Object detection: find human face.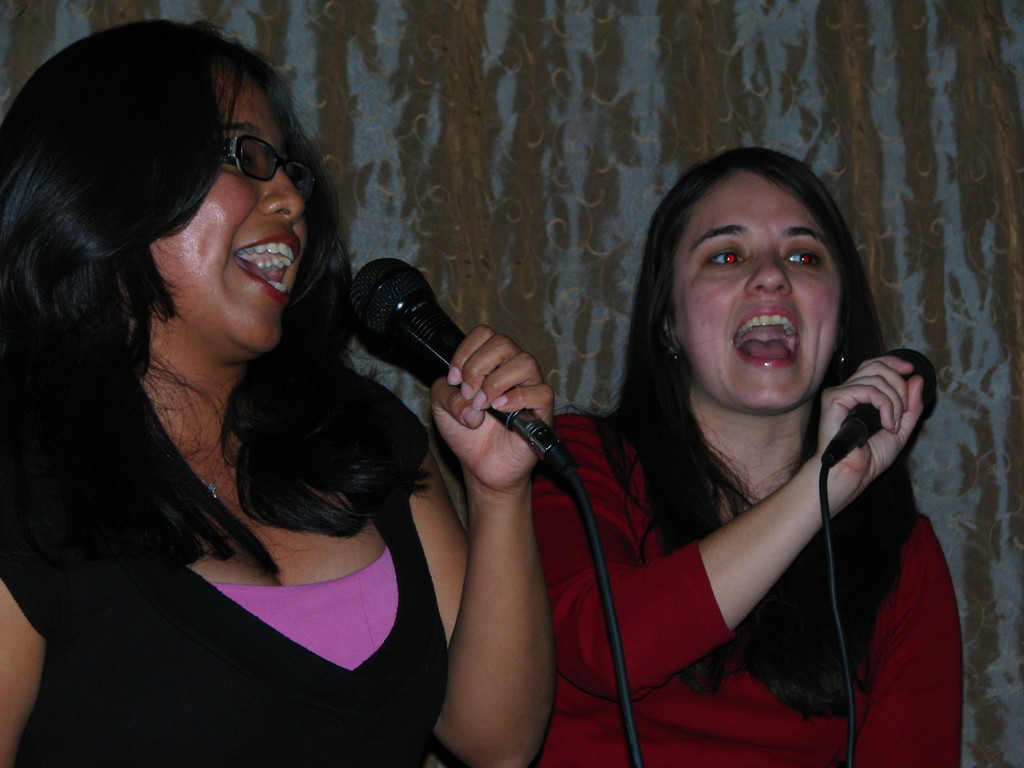
box=[666, 163, 846, 412].
